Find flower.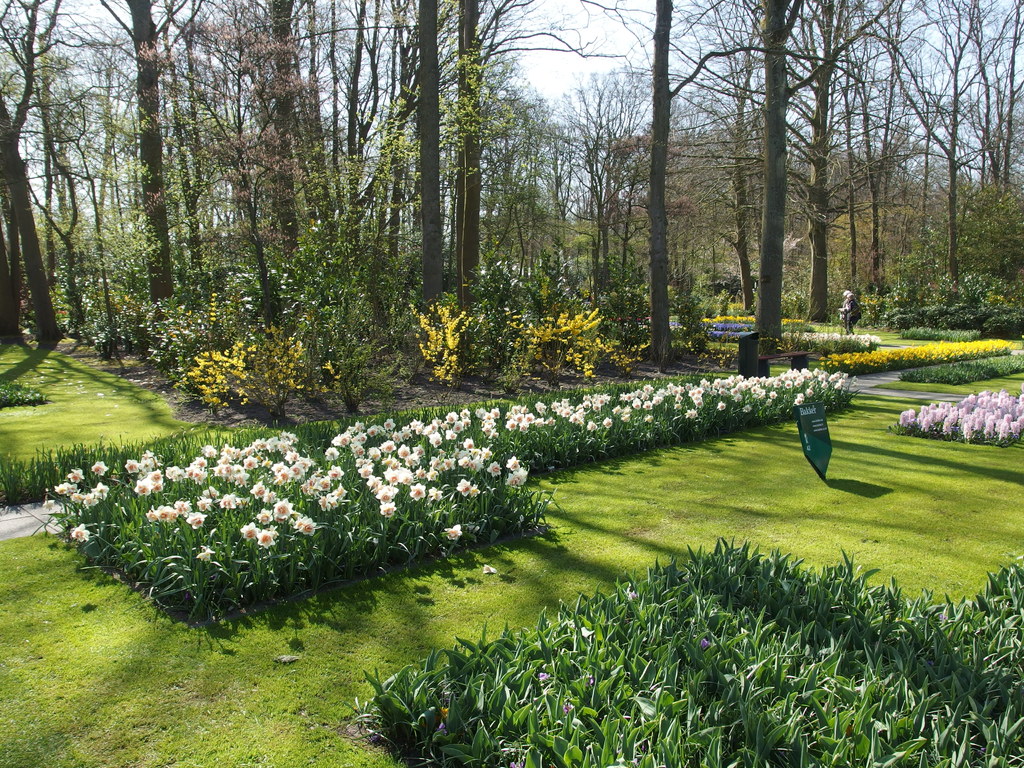
444,524,463,538.
